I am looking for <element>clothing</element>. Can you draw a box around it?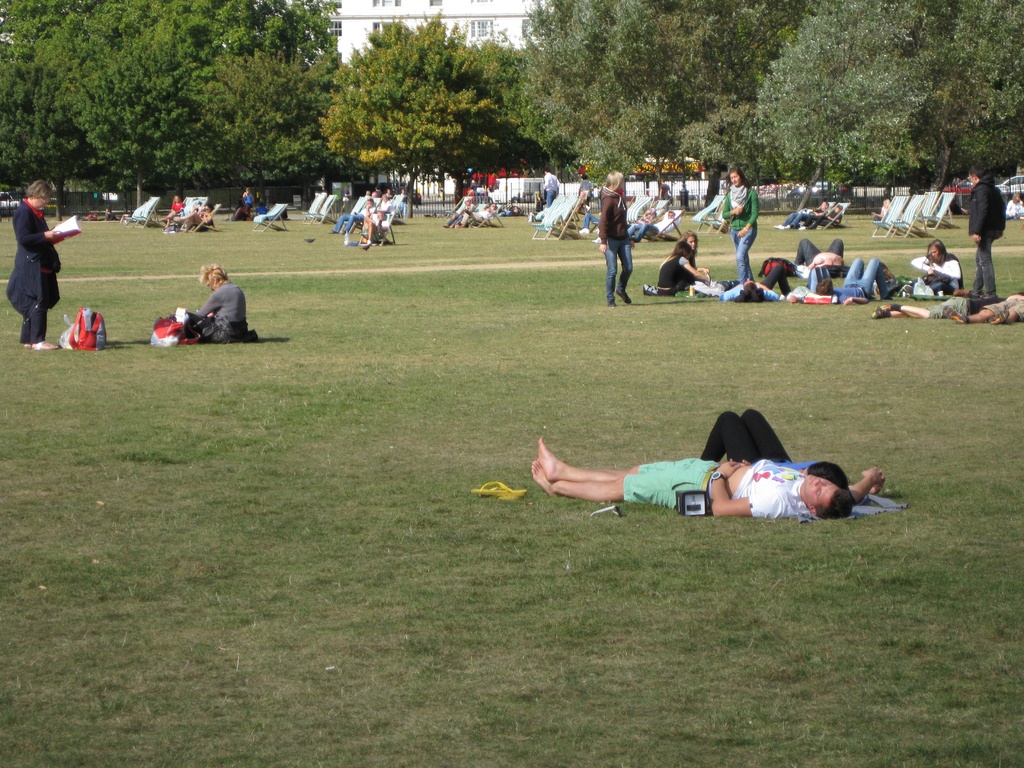
Sure, the bounding box is [593,187,602,208].
